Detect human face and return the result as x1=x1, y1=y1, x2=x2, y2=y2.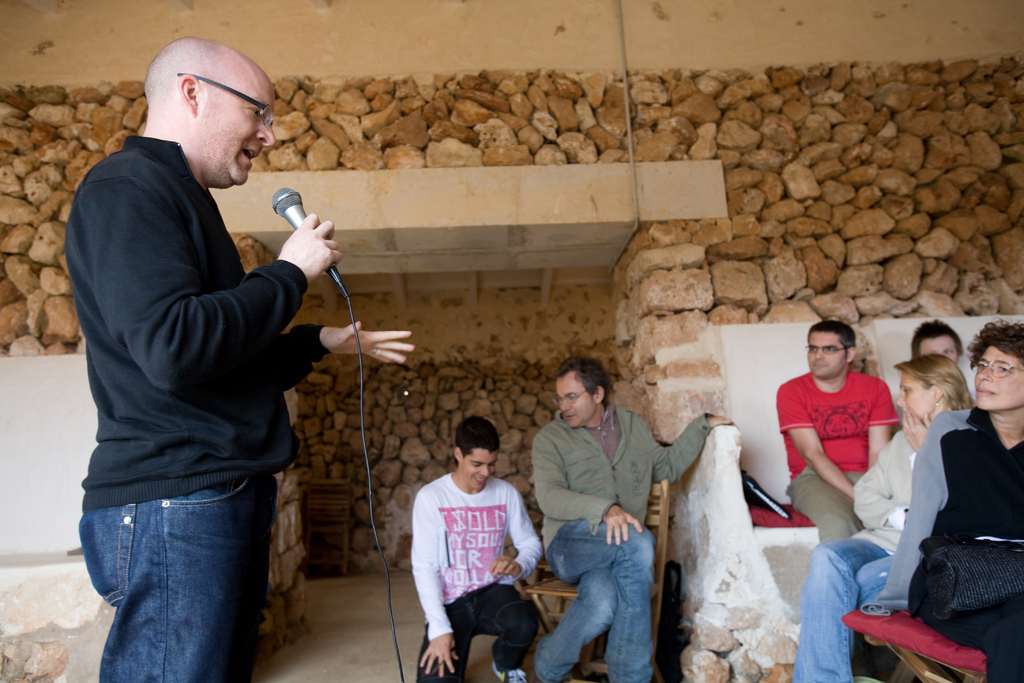
x1=893, y1=378, x2=933, y2=418.
